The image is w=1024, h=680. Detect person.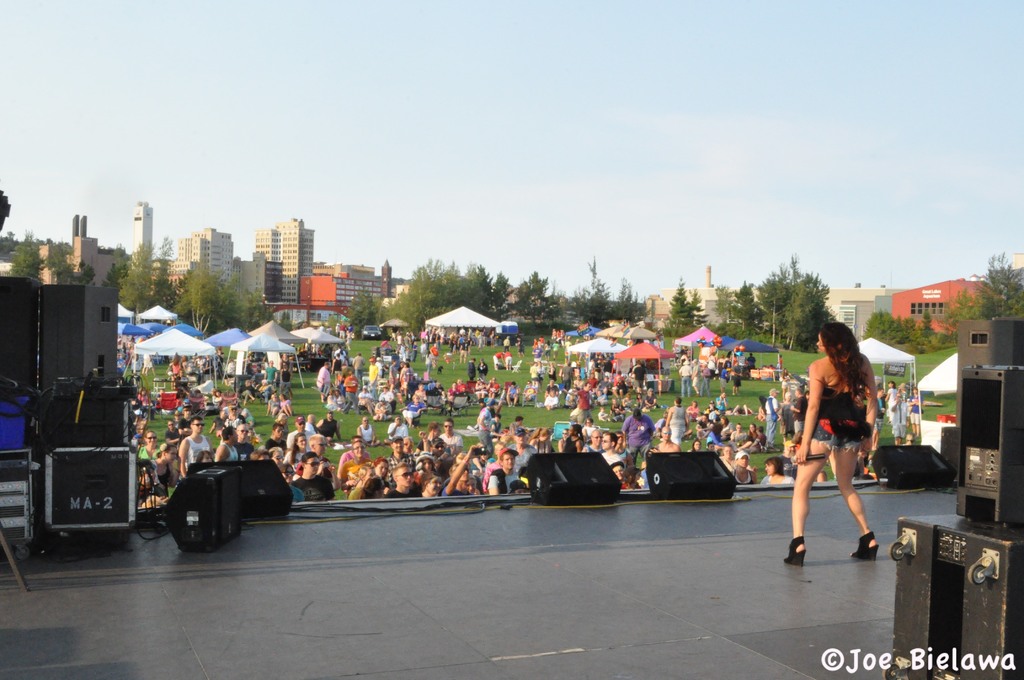
Detection: l=138, t=387, r=155, b=416.
